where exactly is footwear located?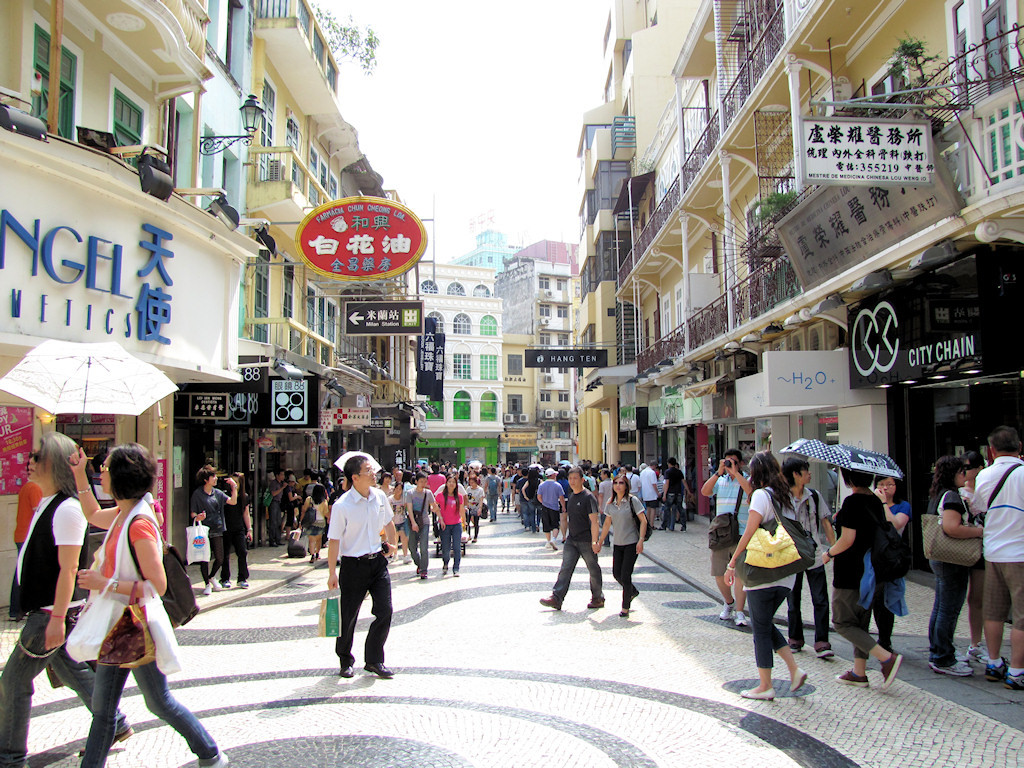
Its bounding box is pyautogui.locateOnScreen(399, 554, 410, 566).
